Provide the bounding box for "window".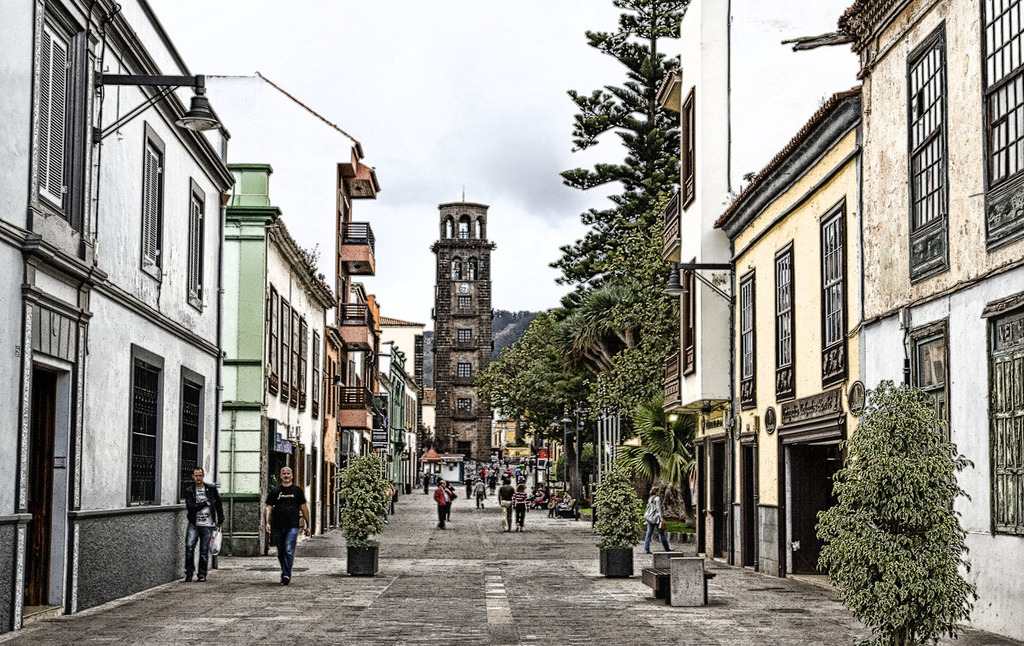
Rect(137, 139, 164, 264).
